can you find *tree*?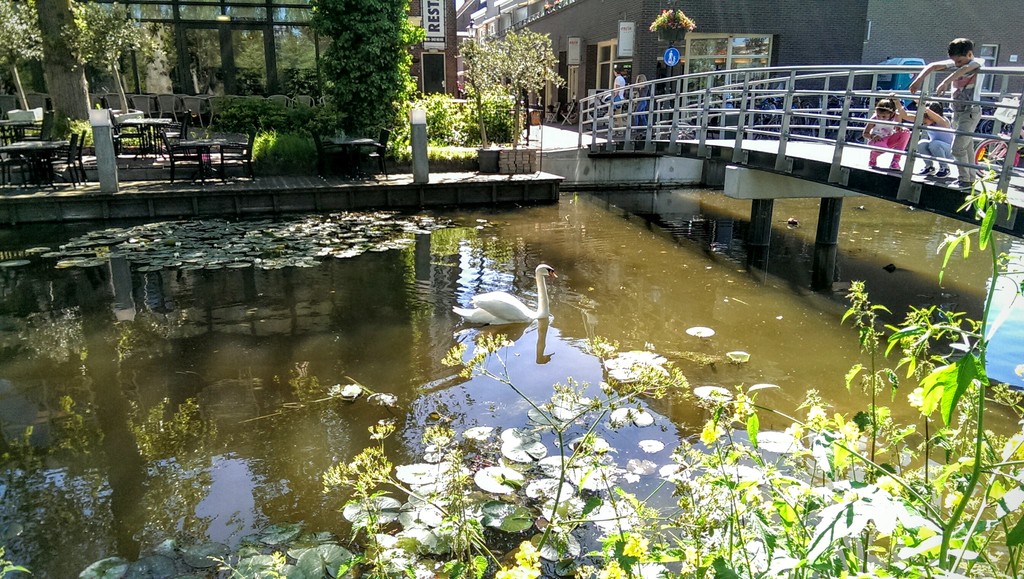
Yes, bounding box: select_region(312, 0, 430, 164).
